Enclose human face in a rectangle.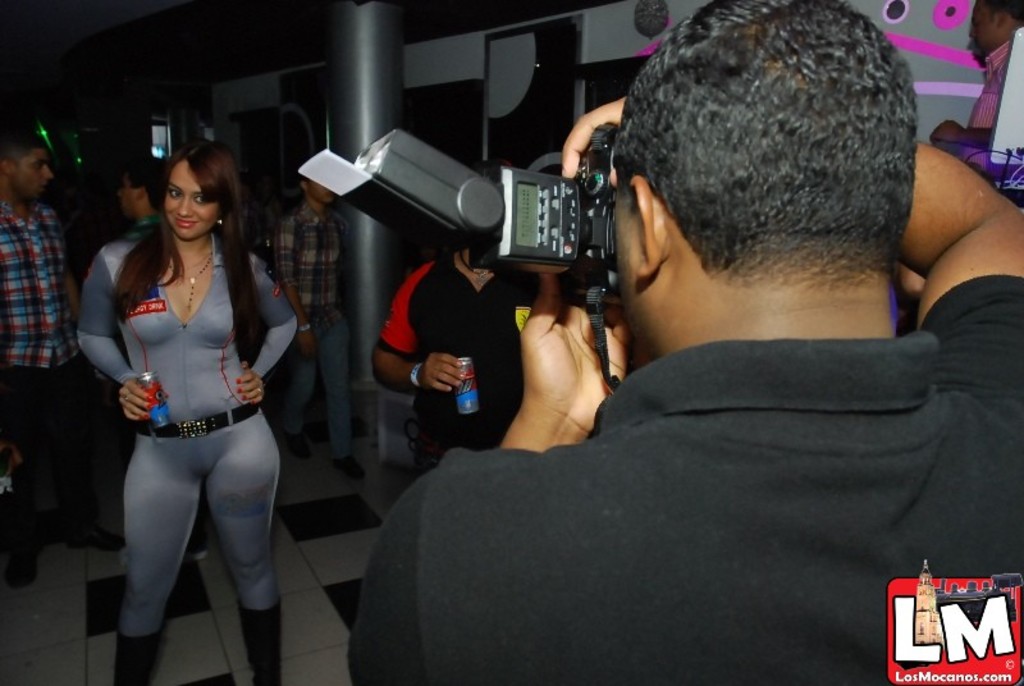
region(111, 169, 140, 223).
